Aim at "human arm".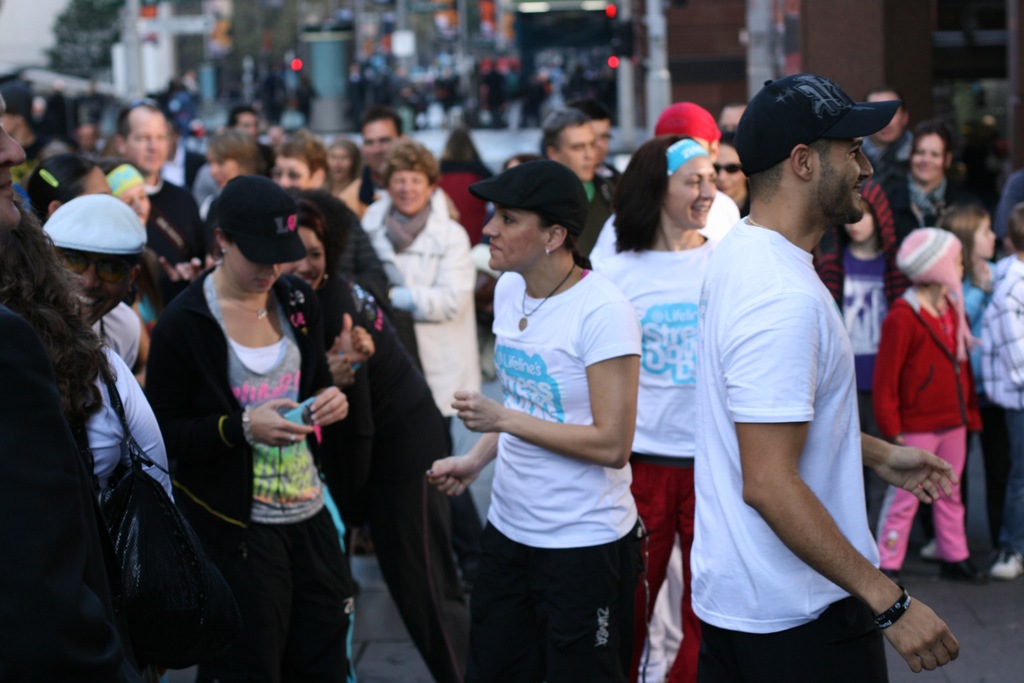
Aimed at 742:288:960:672.
